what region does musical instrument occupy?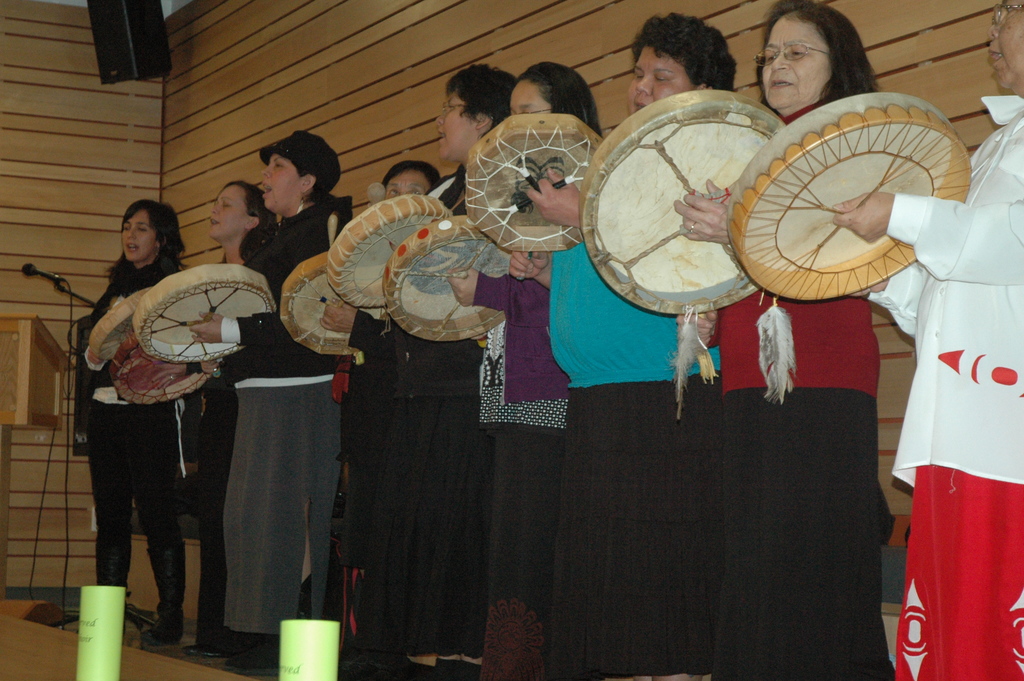
select_region(721, 88, 973, 305).
